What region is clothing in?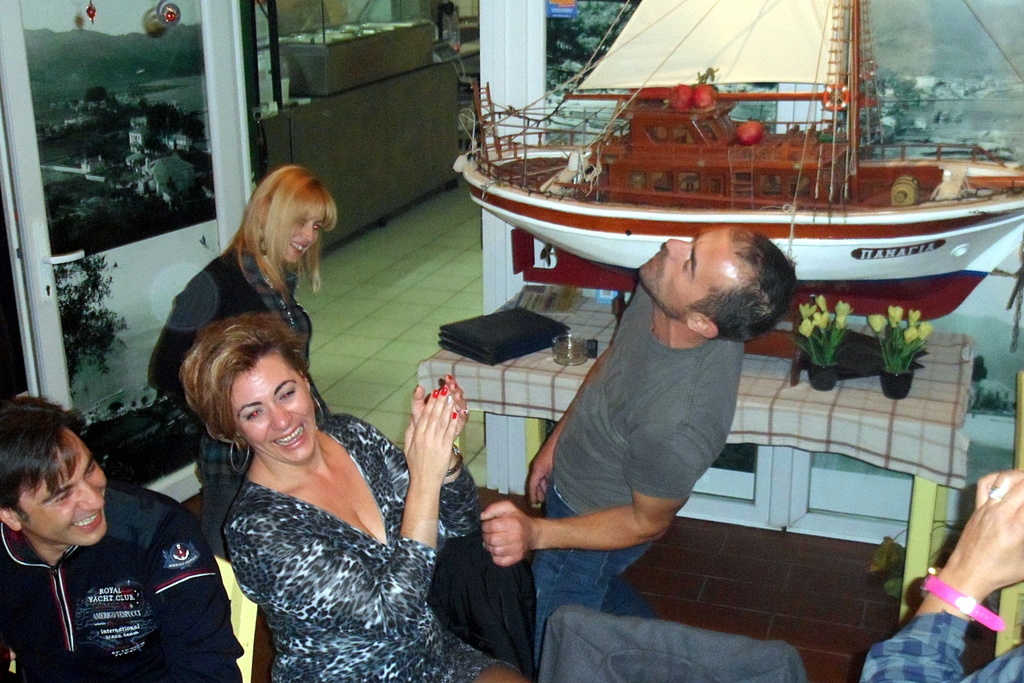
BBox(527, 268, 745, 646).
